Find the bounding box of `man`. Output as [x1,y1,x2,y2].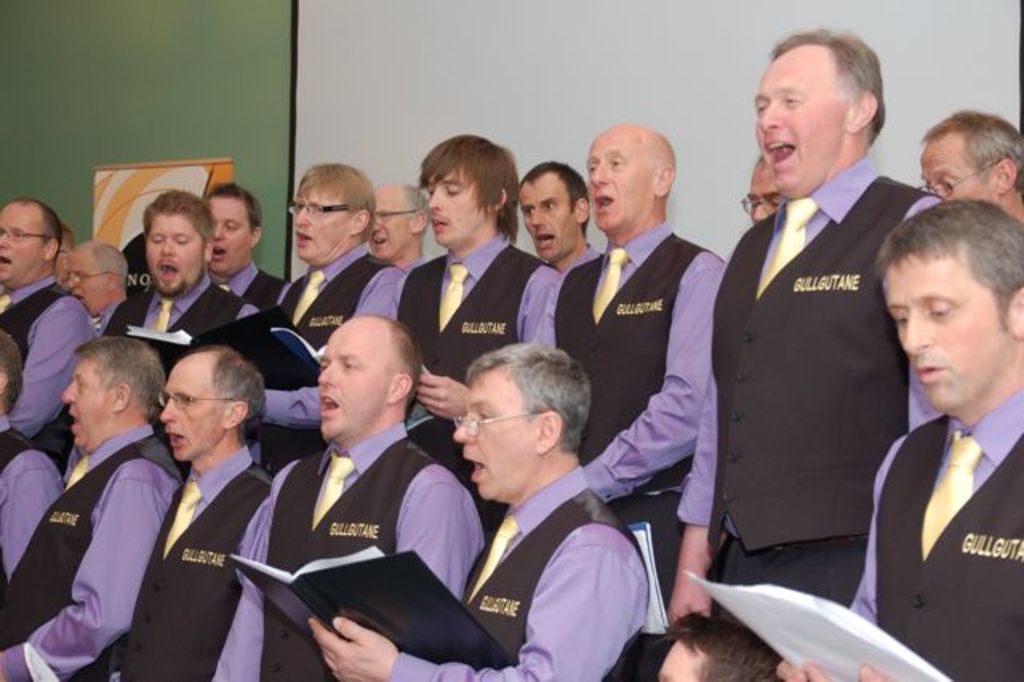
[915,107,1022,223].
